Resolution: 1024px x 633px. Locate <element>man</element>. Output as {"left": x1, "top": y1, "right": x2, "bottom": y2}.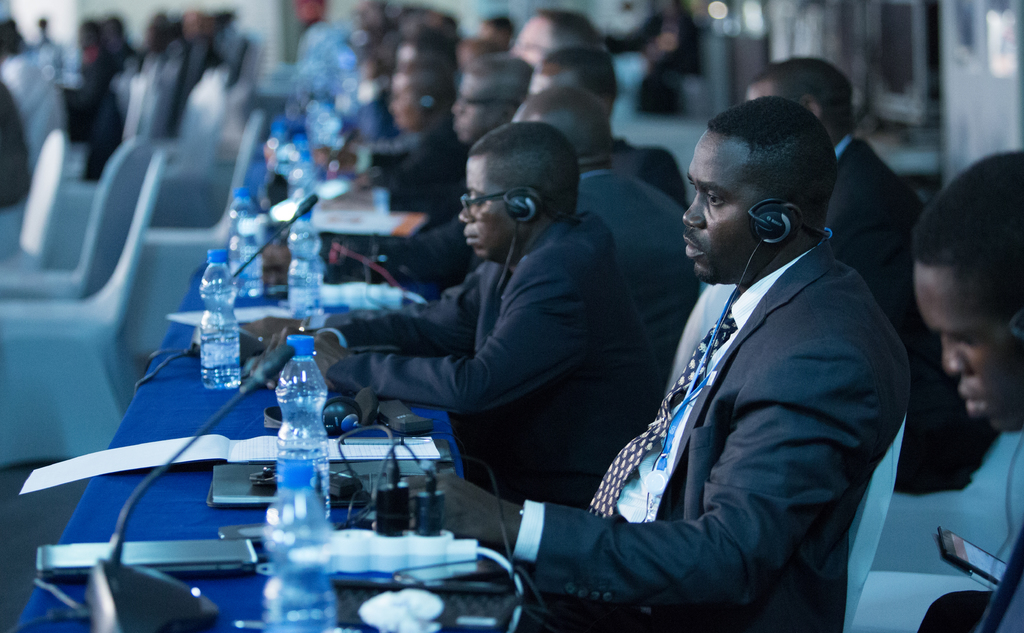
{"left": 904, "top": 143, "right": 1023, "bottom": 632}.
